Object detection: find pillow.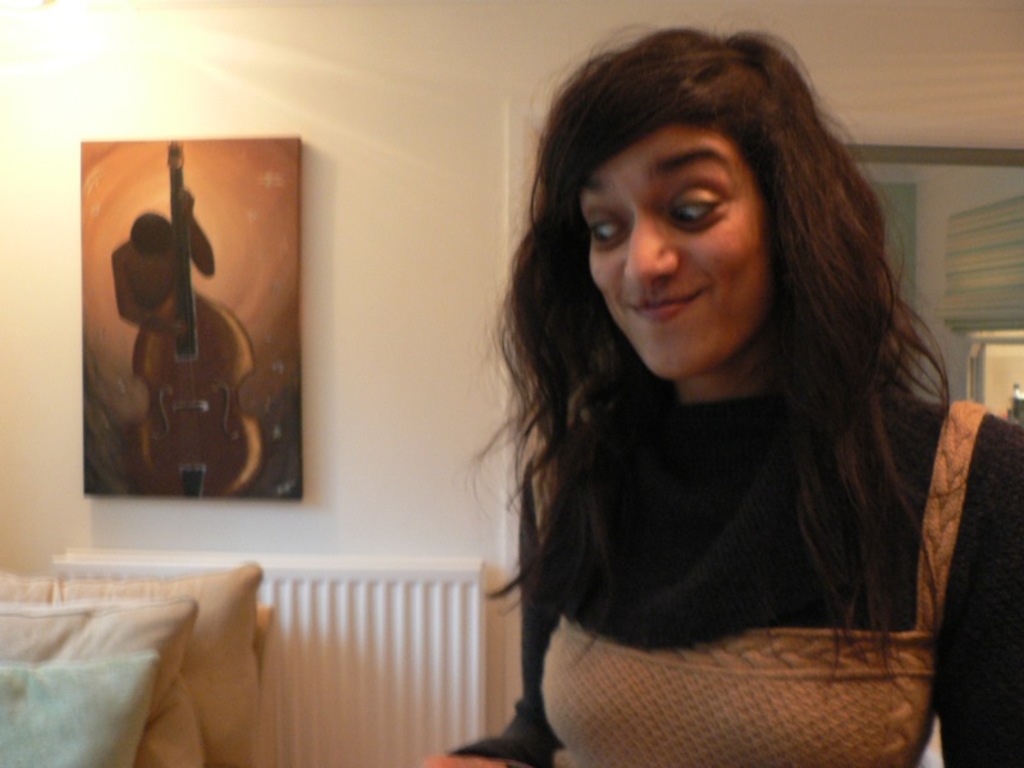
(0, 595, 204, 767).
